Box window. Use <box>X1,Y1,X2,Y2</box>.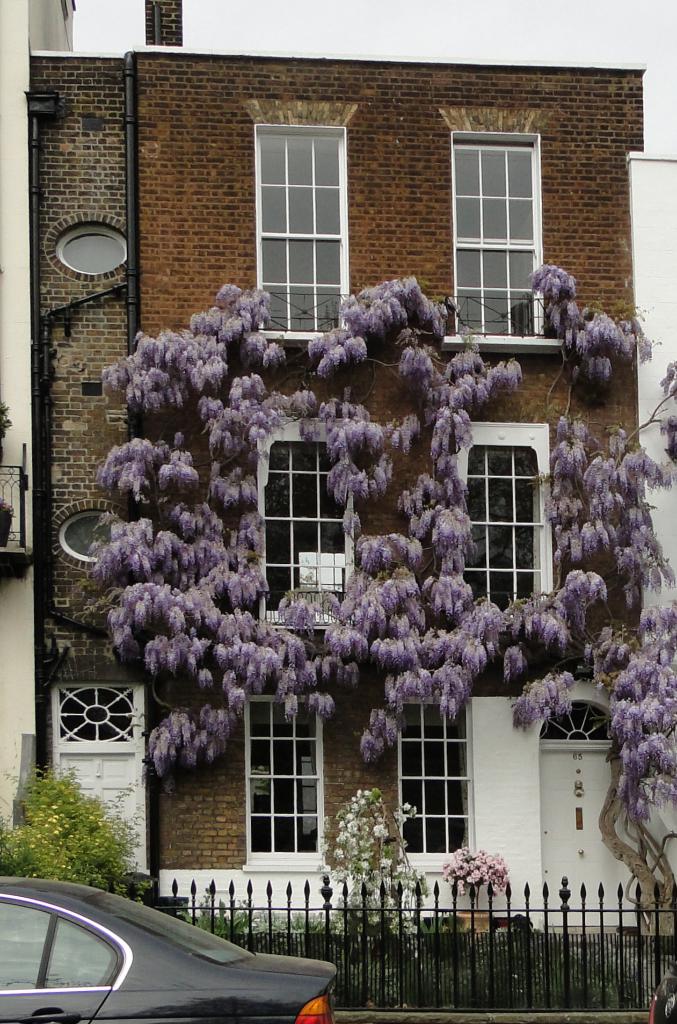
<box>238,690,320,872</box>.
